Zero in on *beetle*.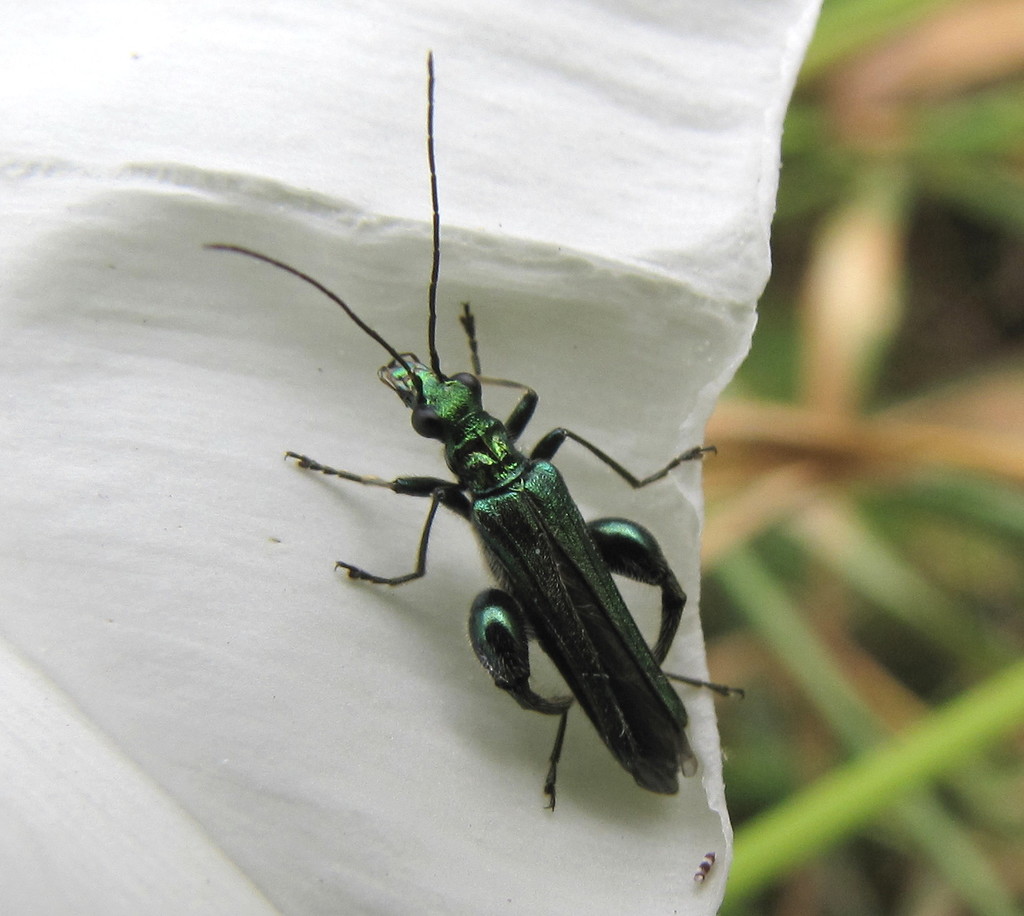
Zeroed in: [left=187, top=56, right=748, bottom=810].
